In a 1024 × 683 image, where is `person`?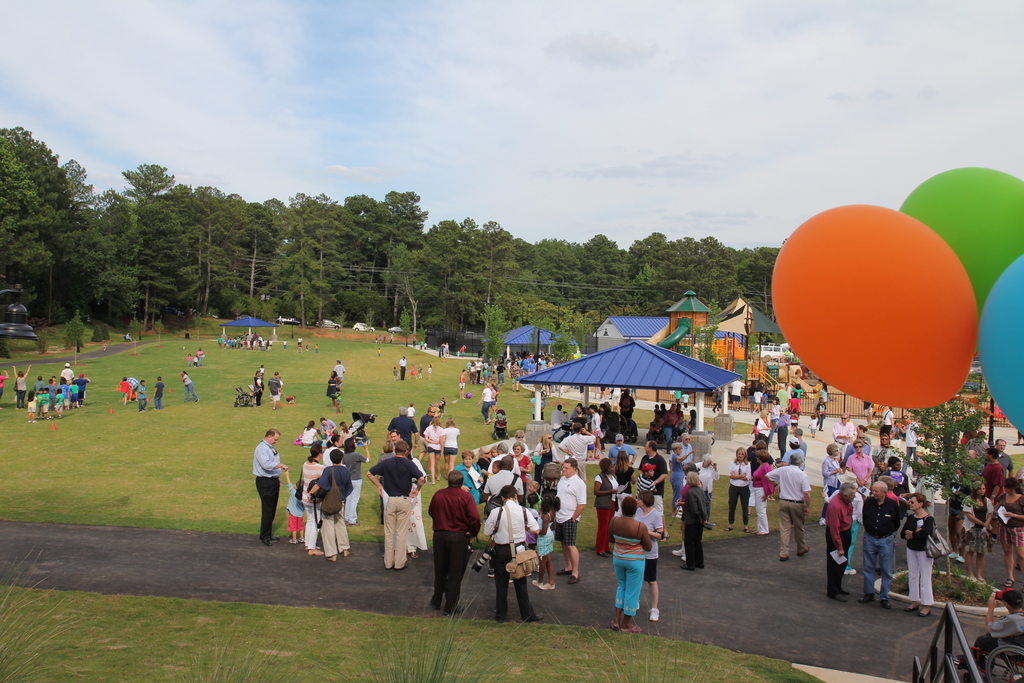
<box>214,333,225,347</box>.
